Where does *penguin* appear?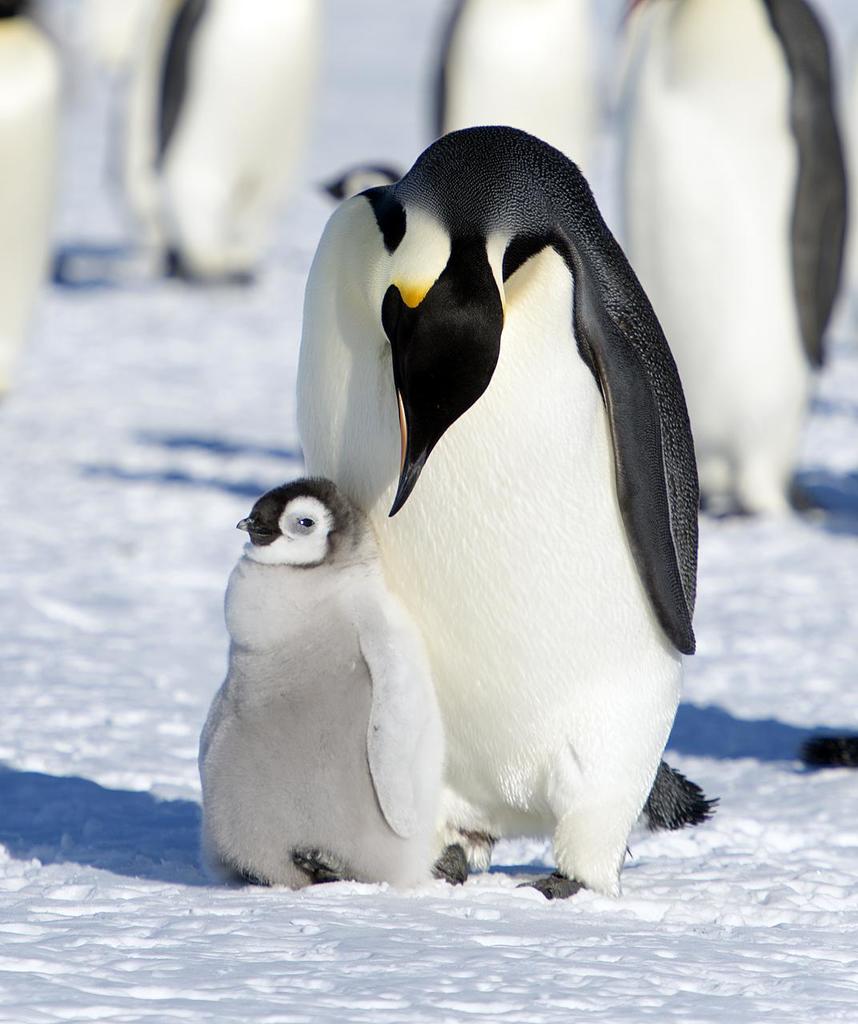
Appears at bbox=[190, 126, 716, 910].
